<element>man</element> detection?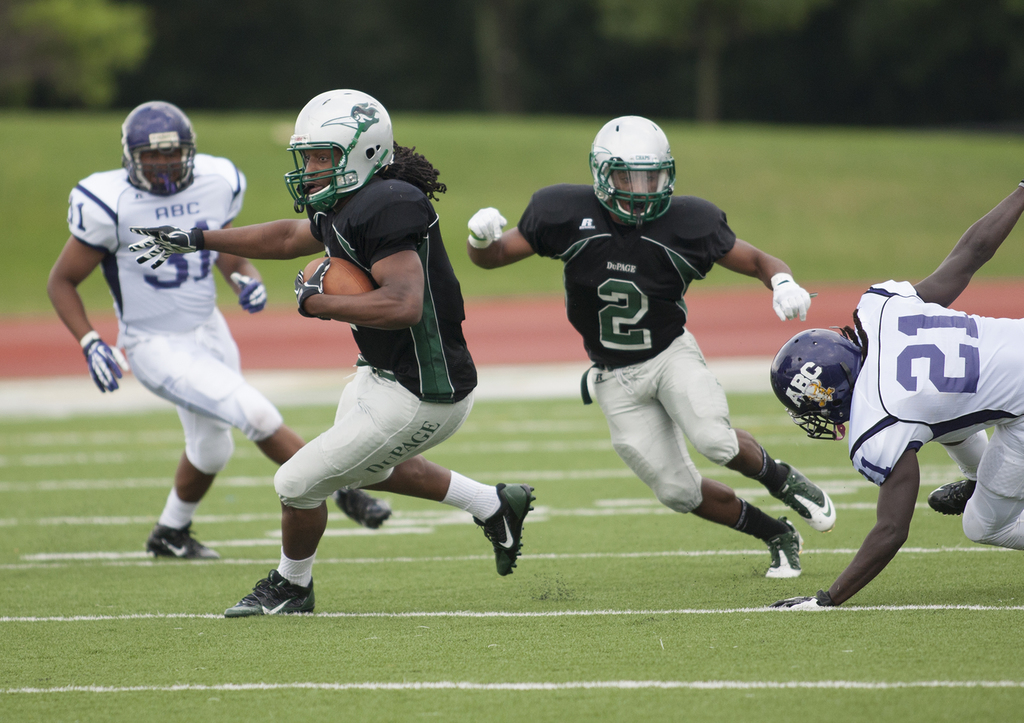
(127, 88, 536, 613)
